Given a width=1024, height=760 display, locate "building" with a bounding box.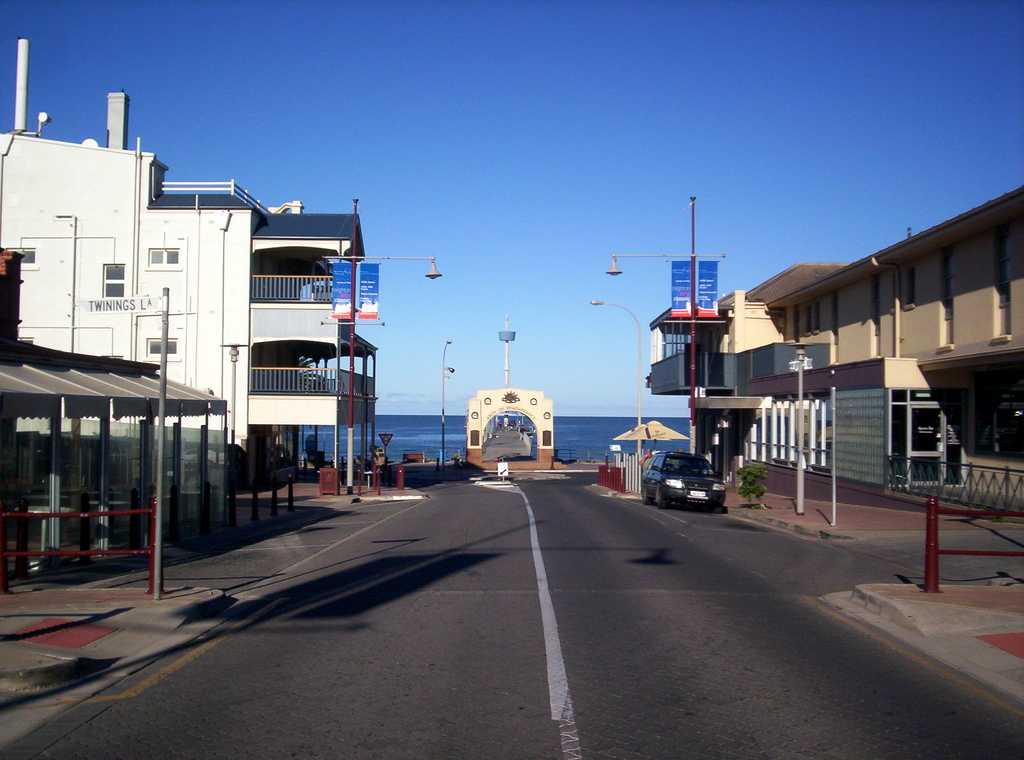
Located: (0,247,228,544).
